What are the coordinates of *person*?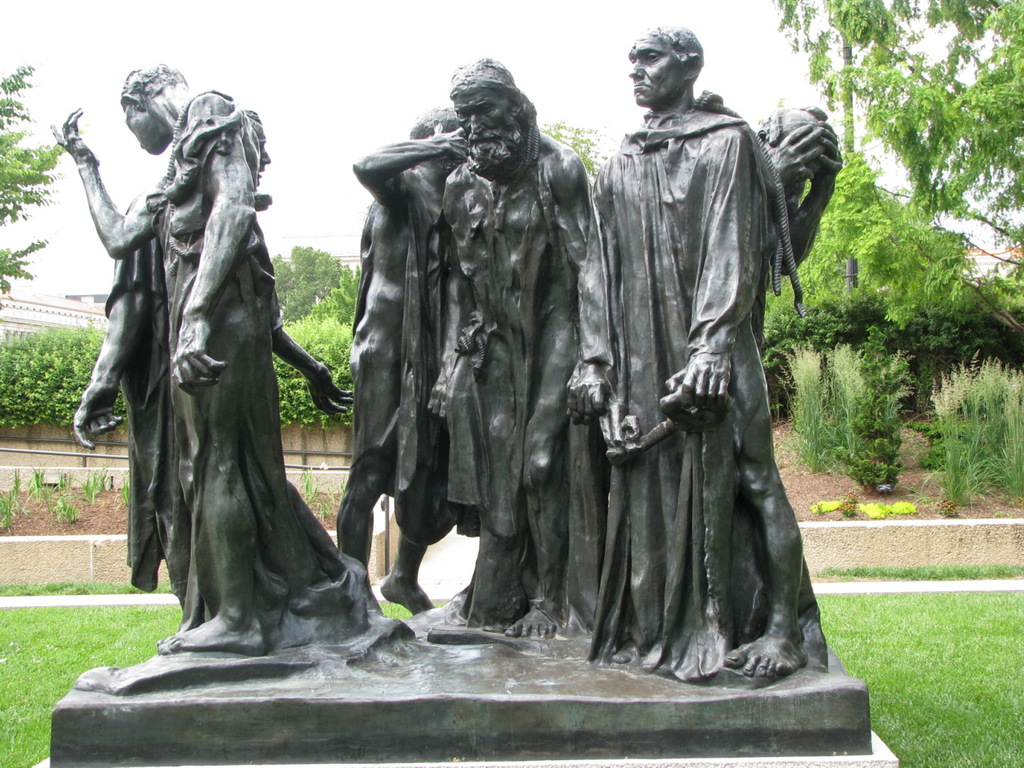
(62,48,391,668).
